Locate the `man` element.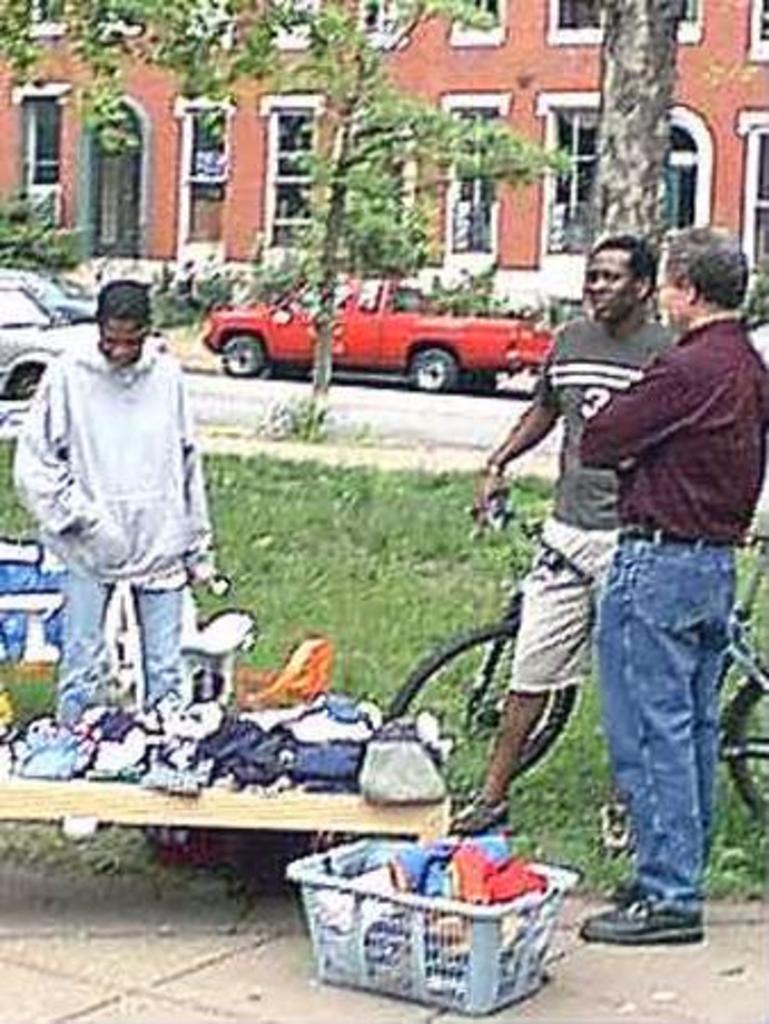
Element bbox: {"left": 464, "top": 234, "right": 696, "bottom": 831}.
